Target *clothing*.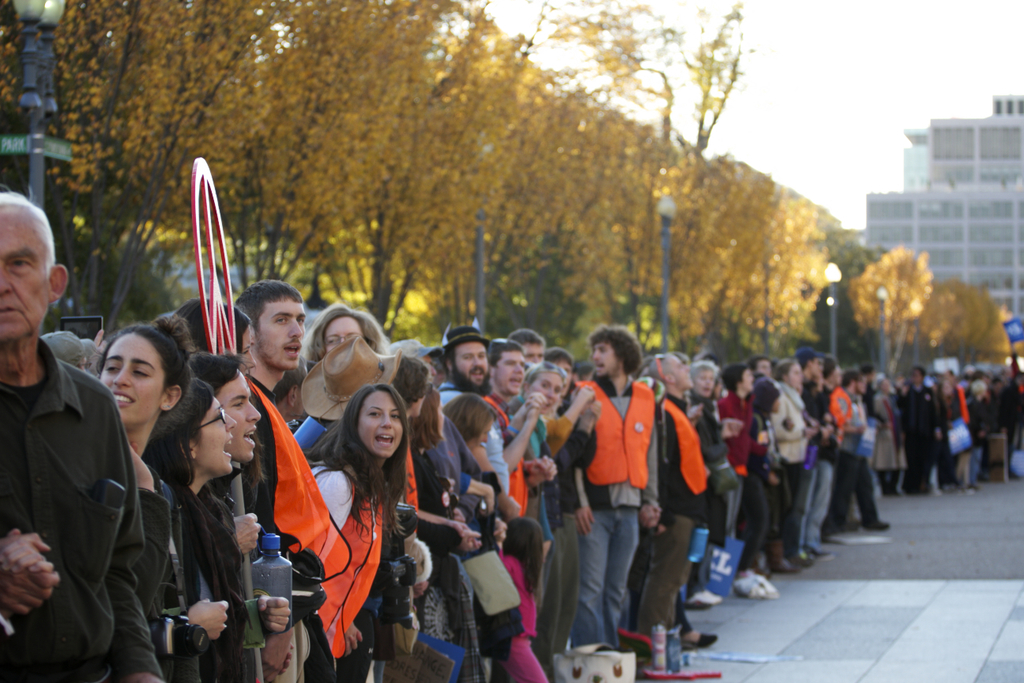
Target region: {"left": 926, "top": 388, "right": 958, "bottom": 477}.
